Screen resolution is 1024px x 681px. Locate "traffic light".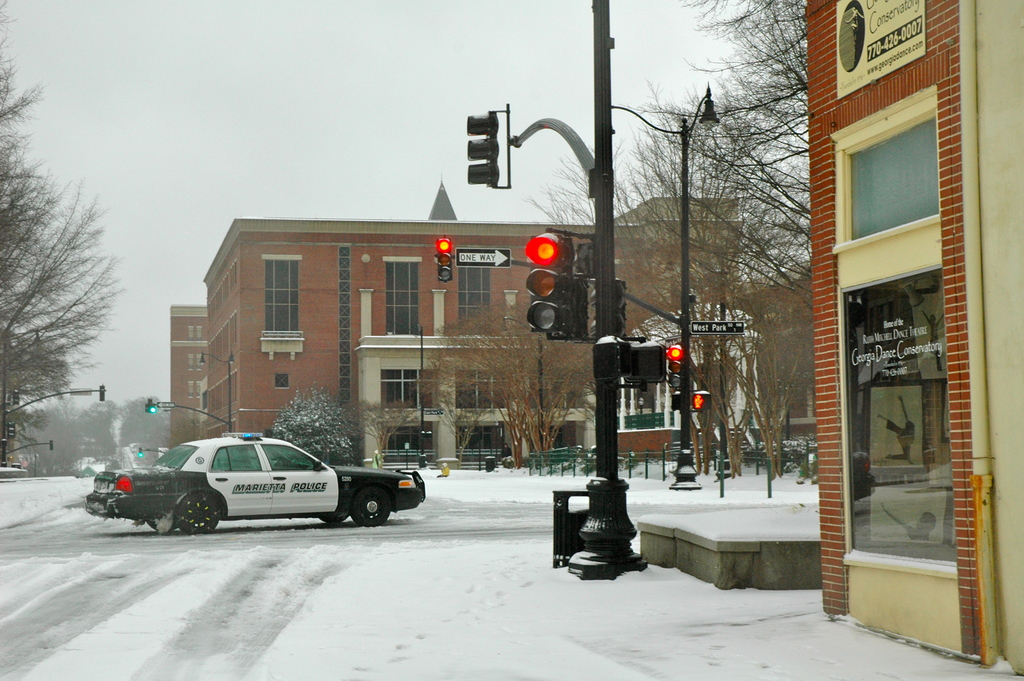
bbox=[670, 391, 681, 412].
